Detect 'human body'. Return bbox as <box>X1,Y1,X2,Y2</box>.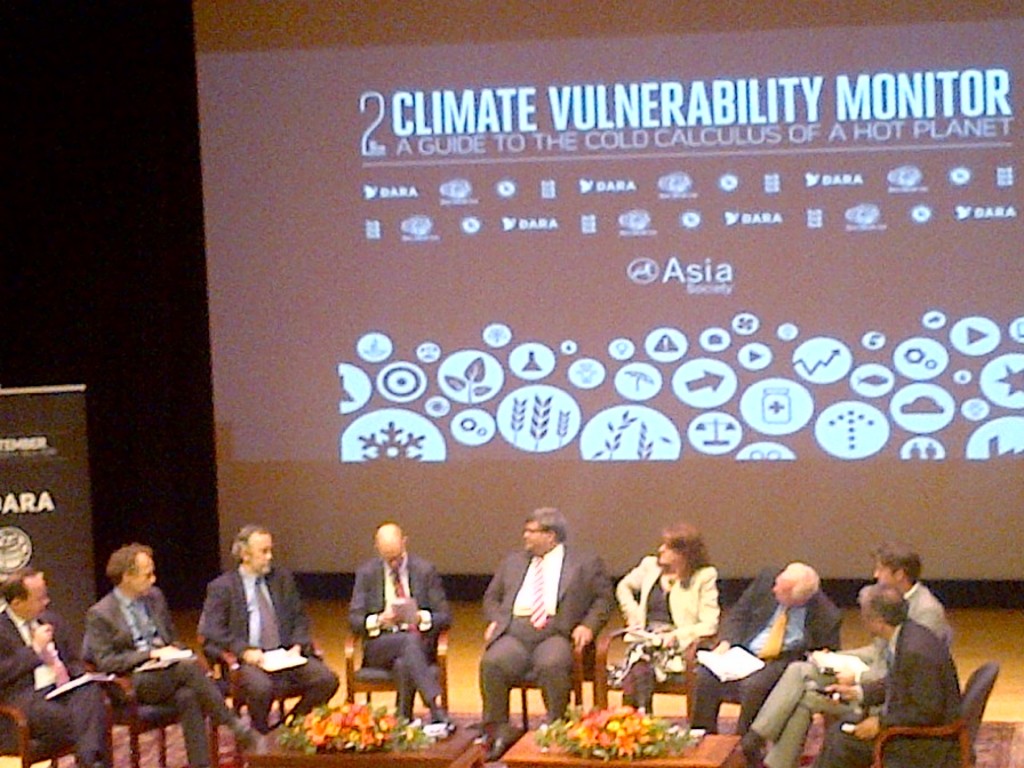
<box>77,539,261,767</box>.
